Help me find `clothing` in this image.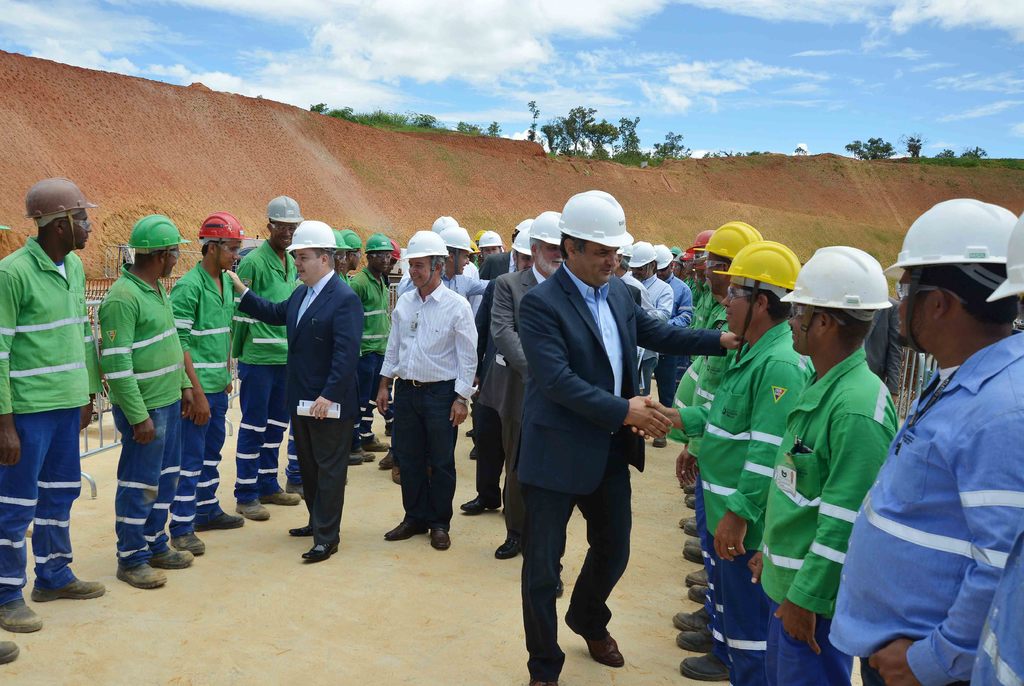
Found it: 168/258/230/545.
